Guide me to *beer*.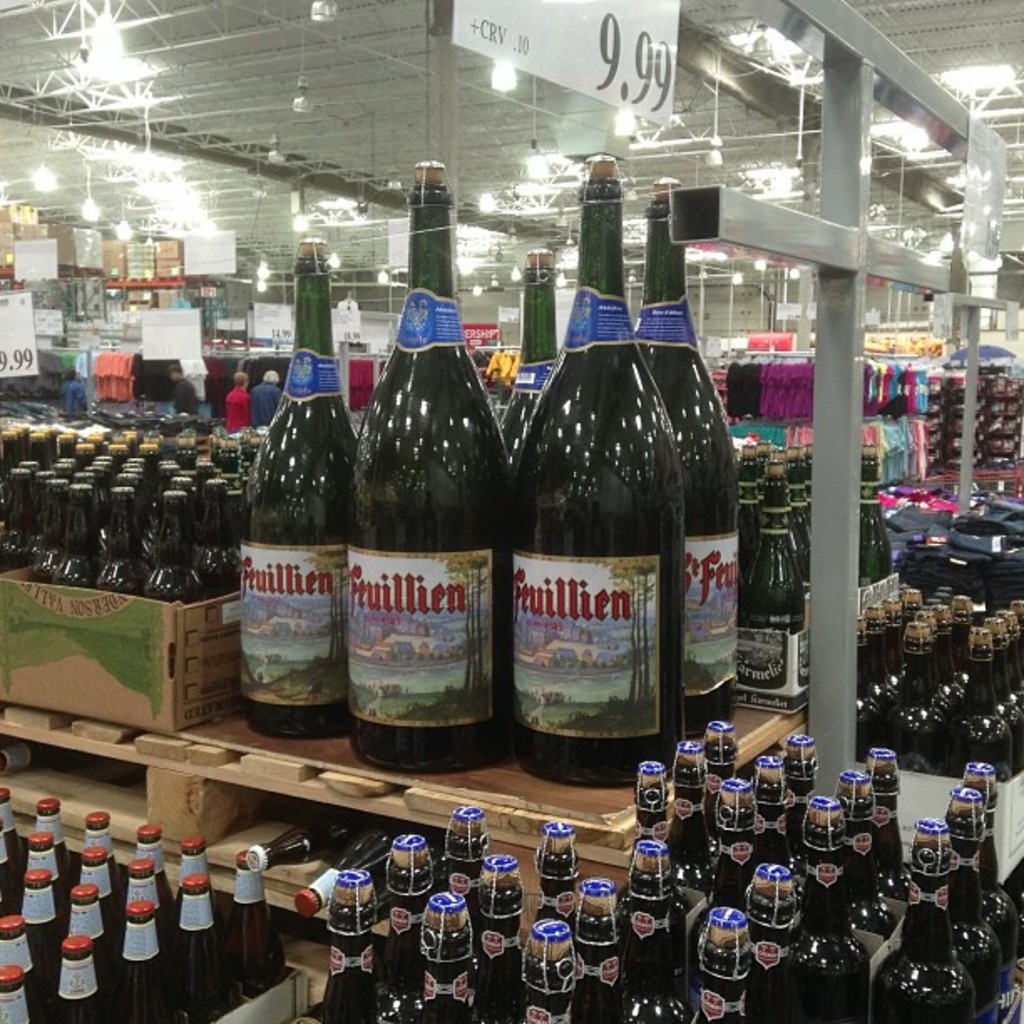
Guidance: region(340, 161, 509, 780).
